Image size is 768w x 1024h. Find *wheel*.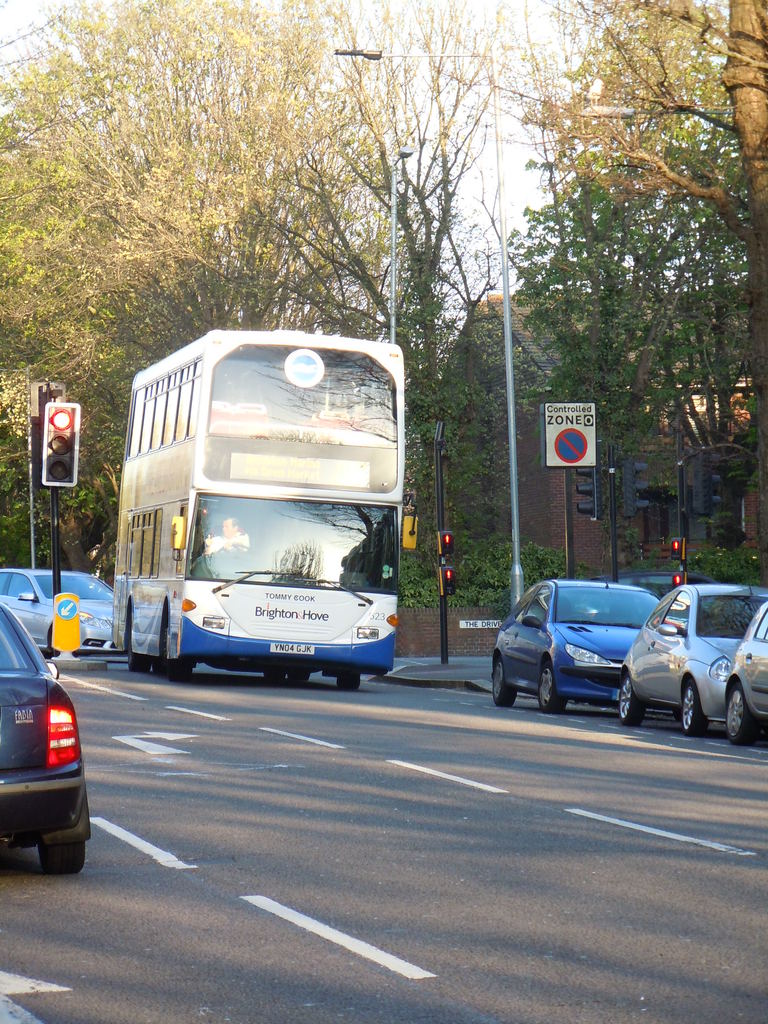
[36,840,81,870].
